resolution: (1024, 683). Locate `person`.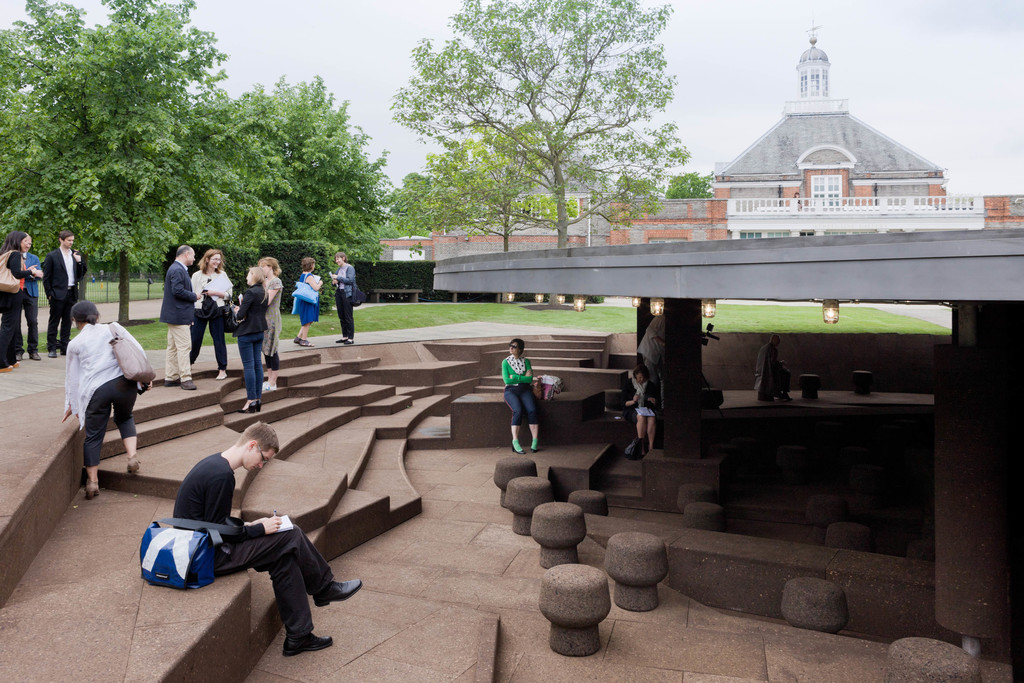
(left=59, top=298, right=149, bottom=495).
